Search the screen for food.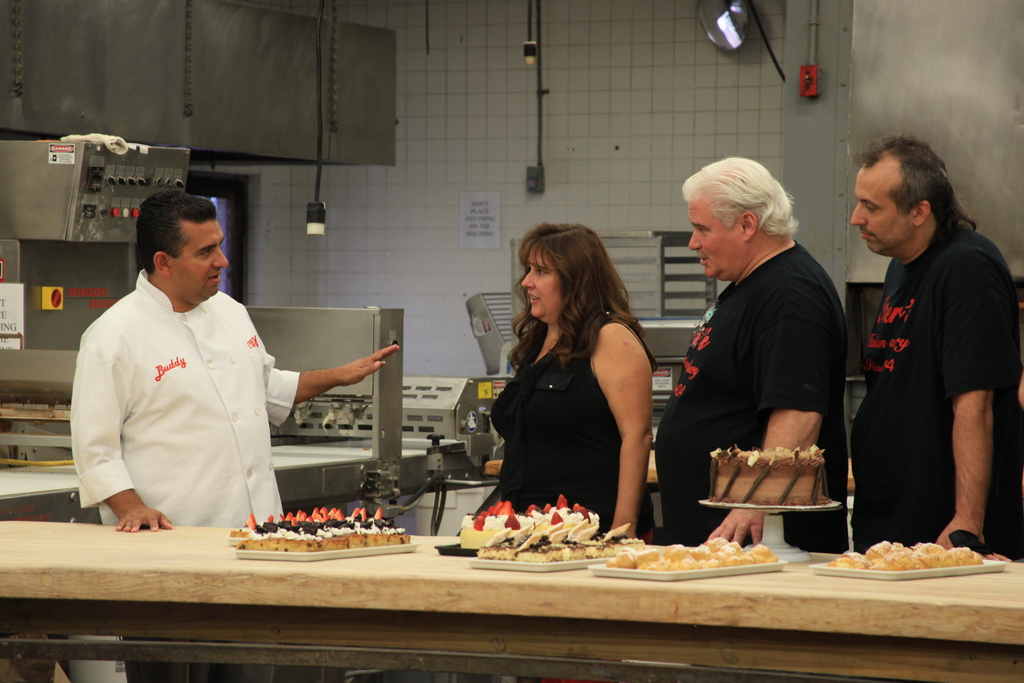
Found at (240,506,383,556).
